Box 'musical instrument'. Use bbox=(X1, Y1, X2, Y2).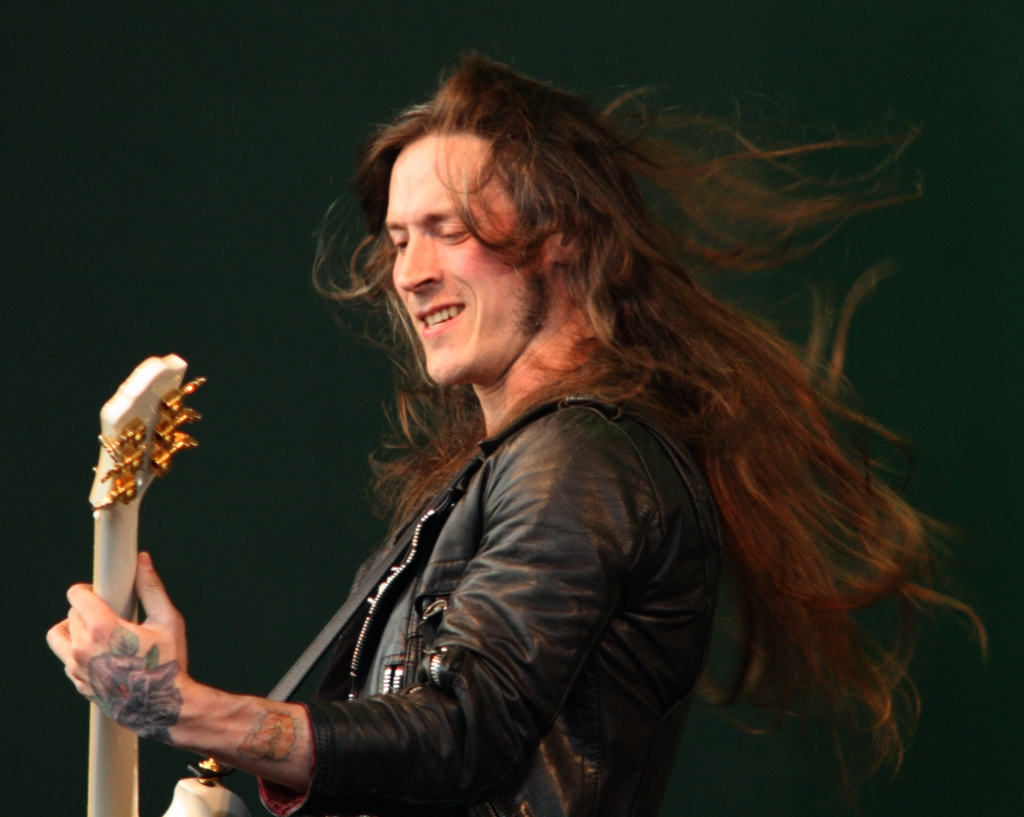
bbox=(79, 346, 298, 816).
